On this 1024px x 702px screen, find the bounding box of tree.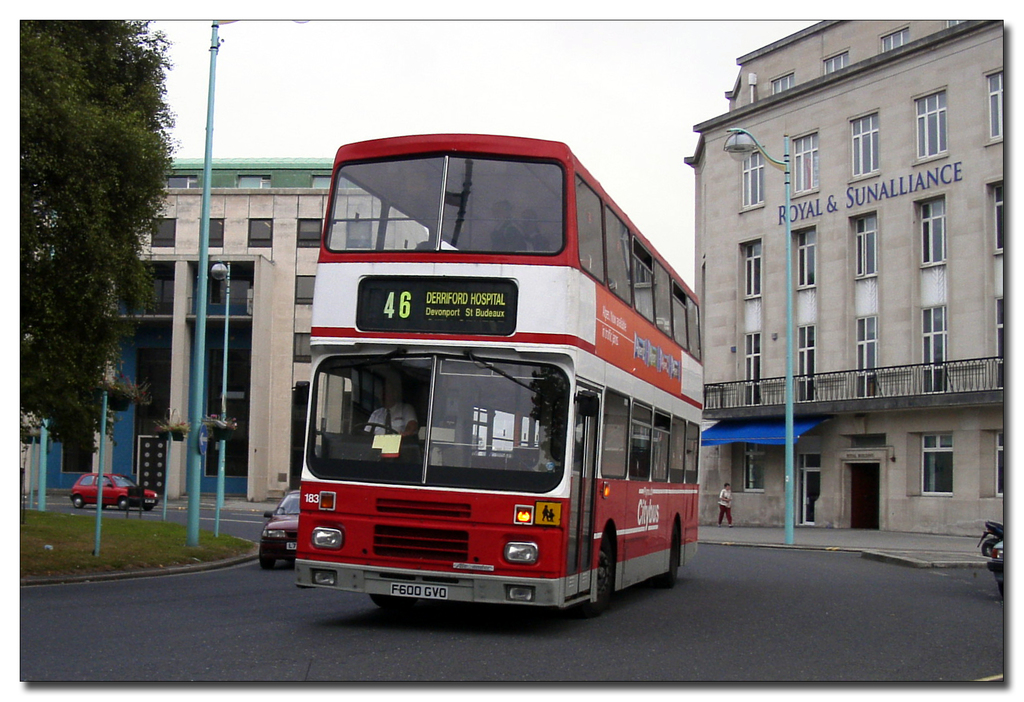
Bounding box: box(15, 19, 181, 456).
